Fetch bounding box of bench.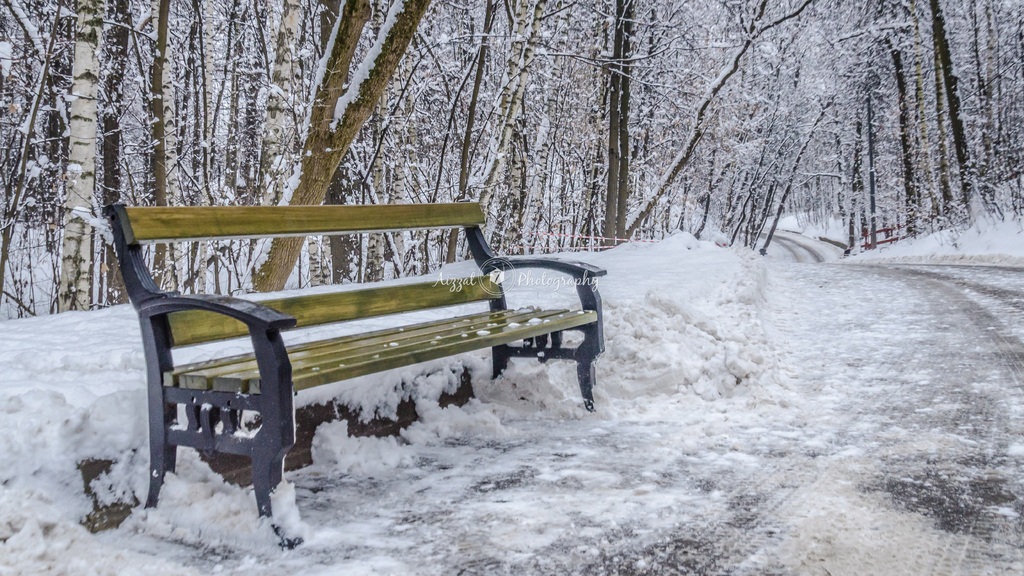
Bbox: locate(103, 202, 609, 545).
